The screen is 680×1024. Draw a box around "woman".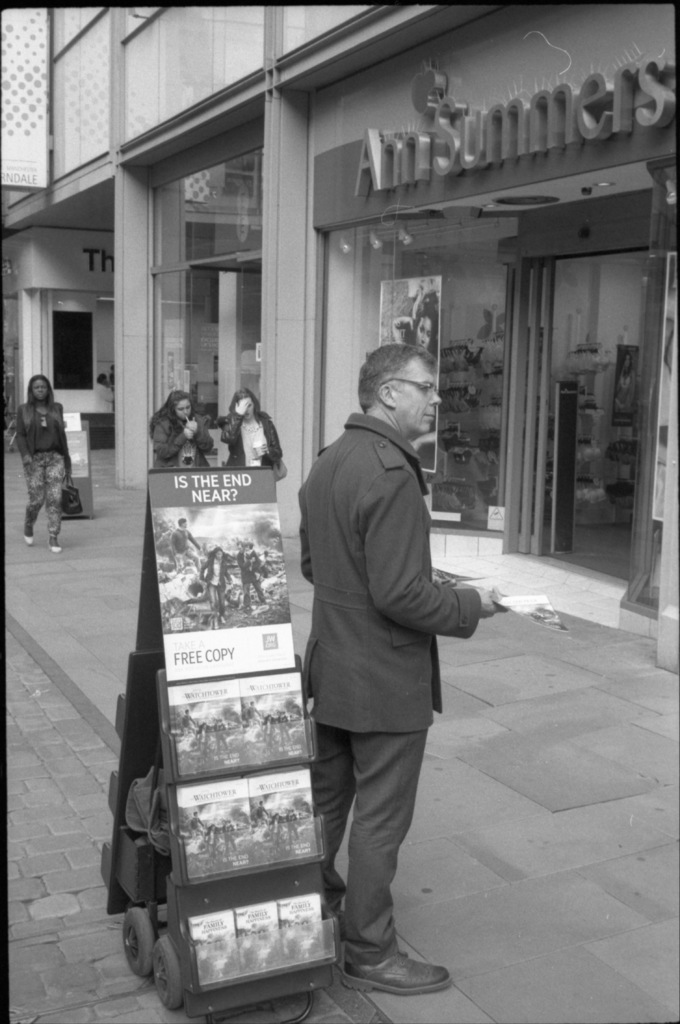
<region>93, 372, 112, 412</region>.
